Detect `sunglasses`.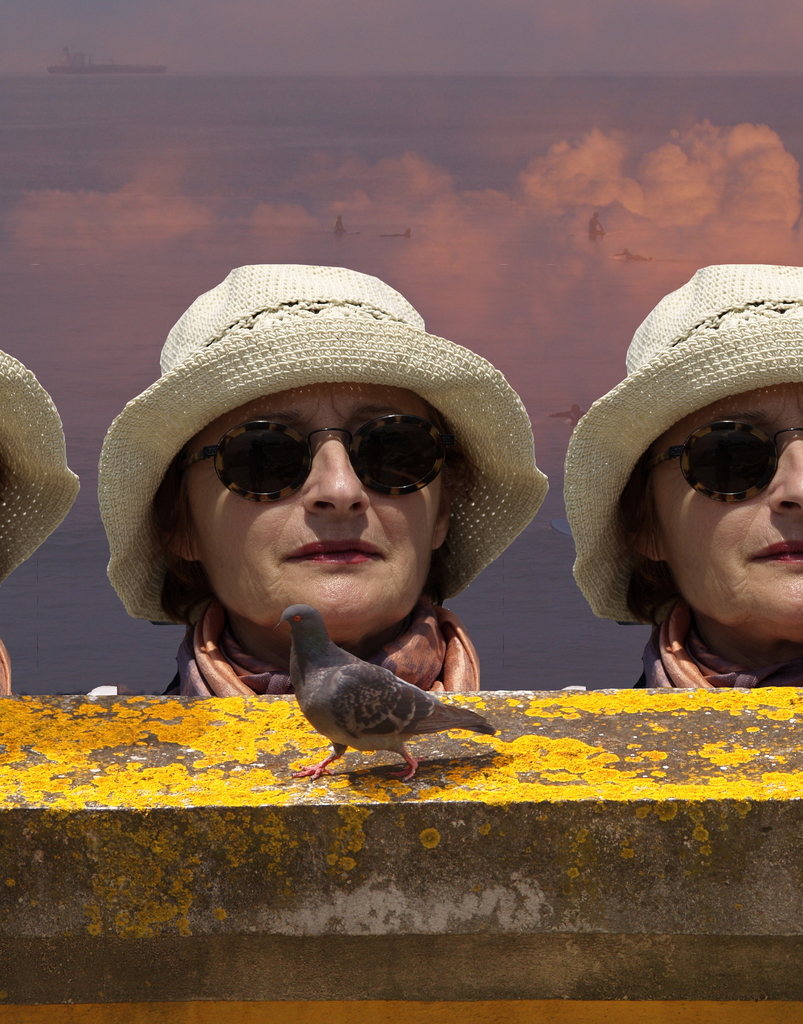
Detected at [181, 421, 462, 498].
